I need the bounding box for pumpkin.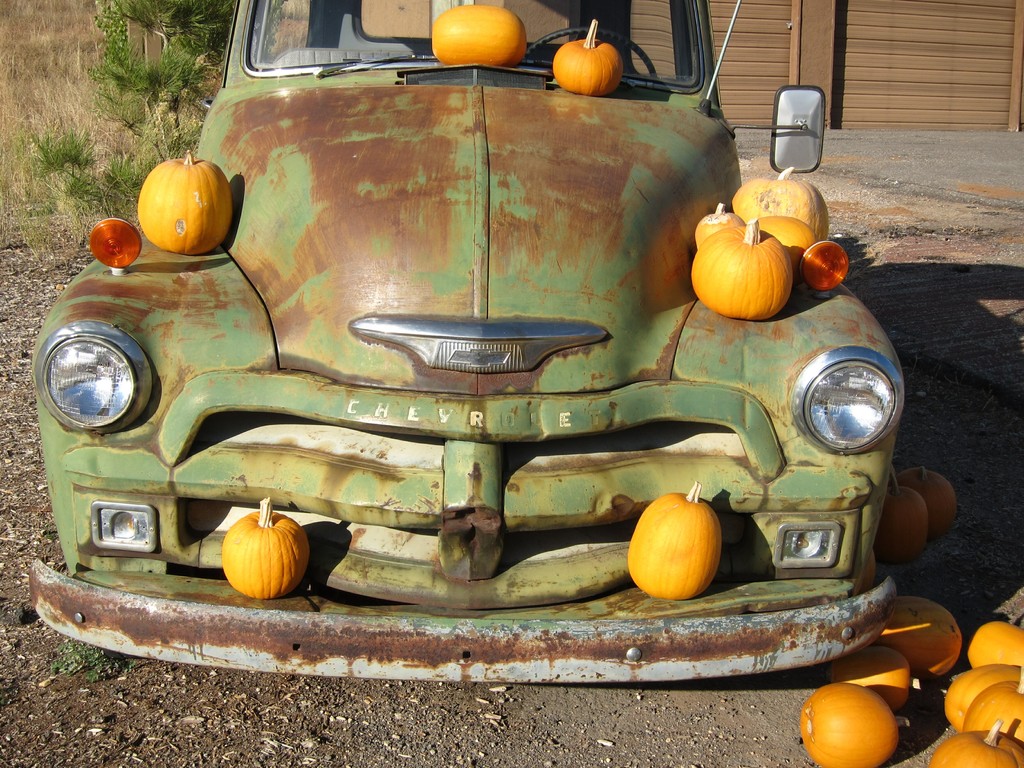
Here it is: bbox=(961, 664, 1023, 732).
